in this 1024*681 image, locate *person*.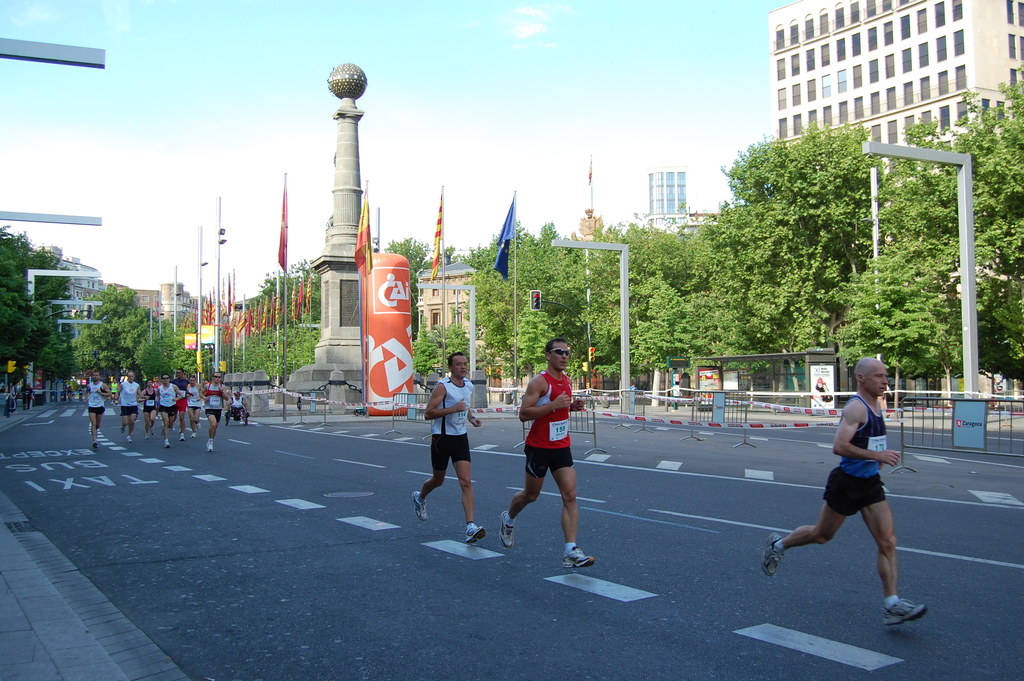
Bounding box: bbox=[758, 358, 929, 630].
